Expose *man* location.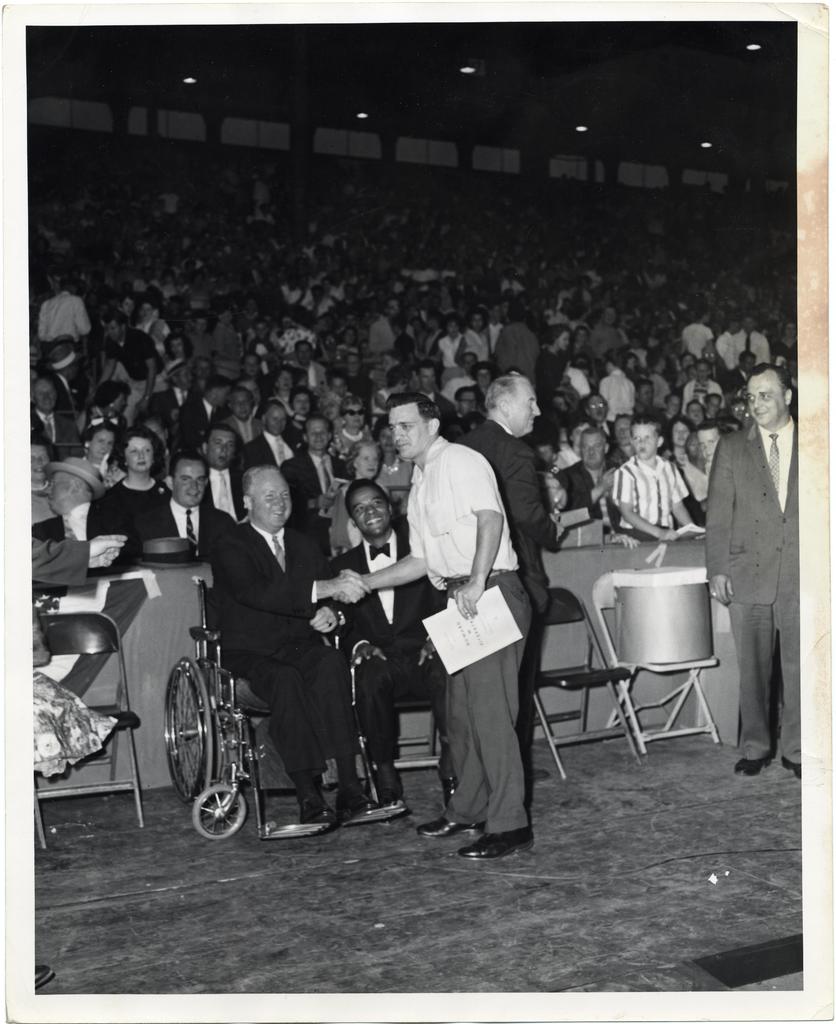
Exposed at 717:308:778:365.
